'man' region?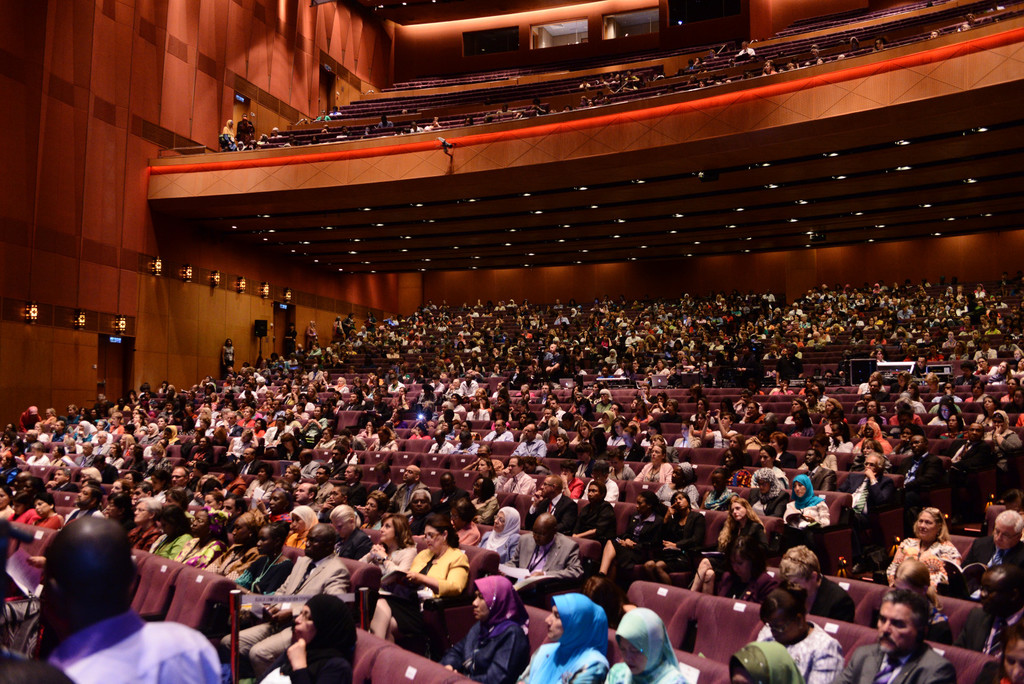
(x1=552, y1=311, x2=572, y2=327)
